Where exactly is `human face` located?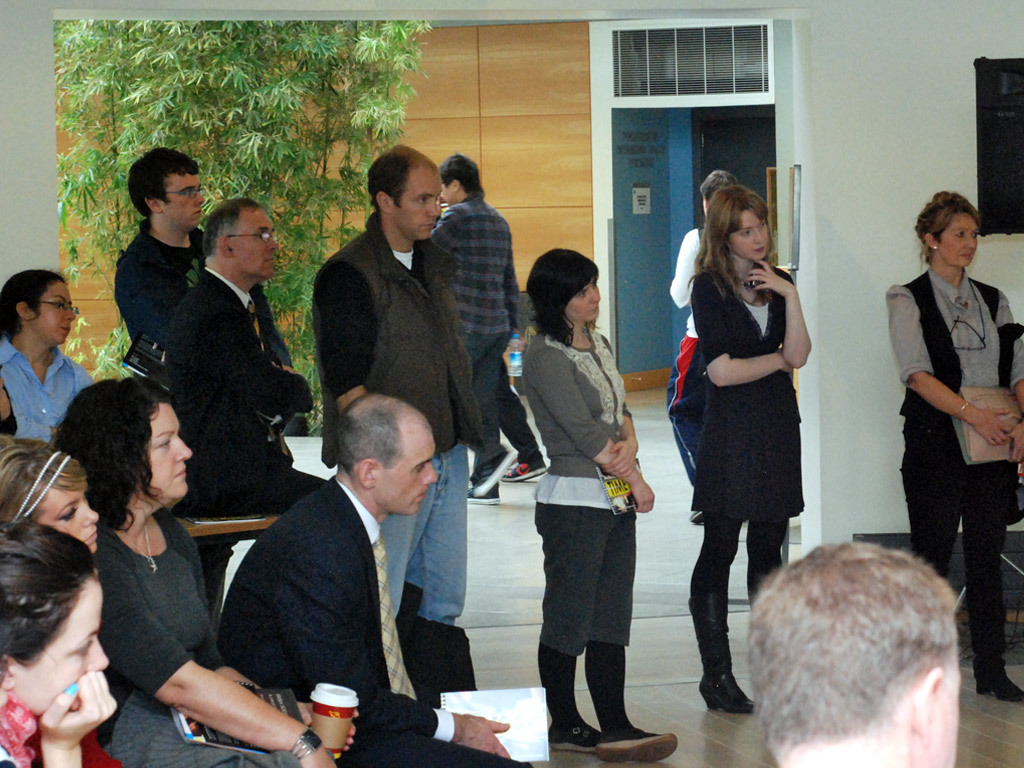
Its bounding box is (729, 212, 771, 263).
